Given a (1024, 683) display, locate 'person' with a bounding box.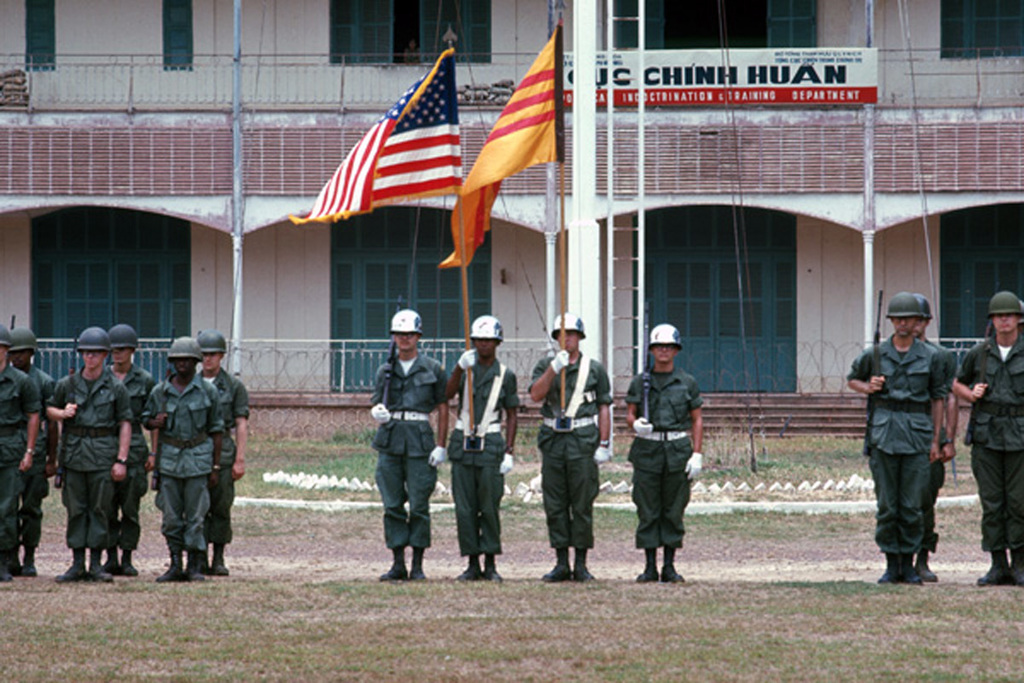
Located: (544,309,614,585).
